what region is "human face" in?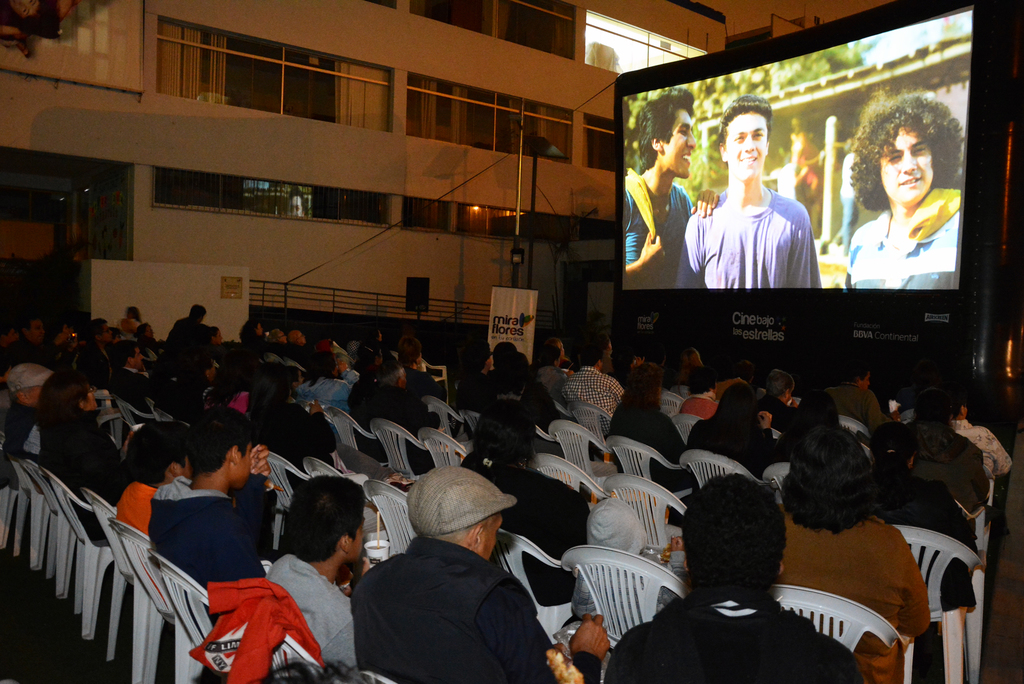
box=[878, 132, 929, 206].
